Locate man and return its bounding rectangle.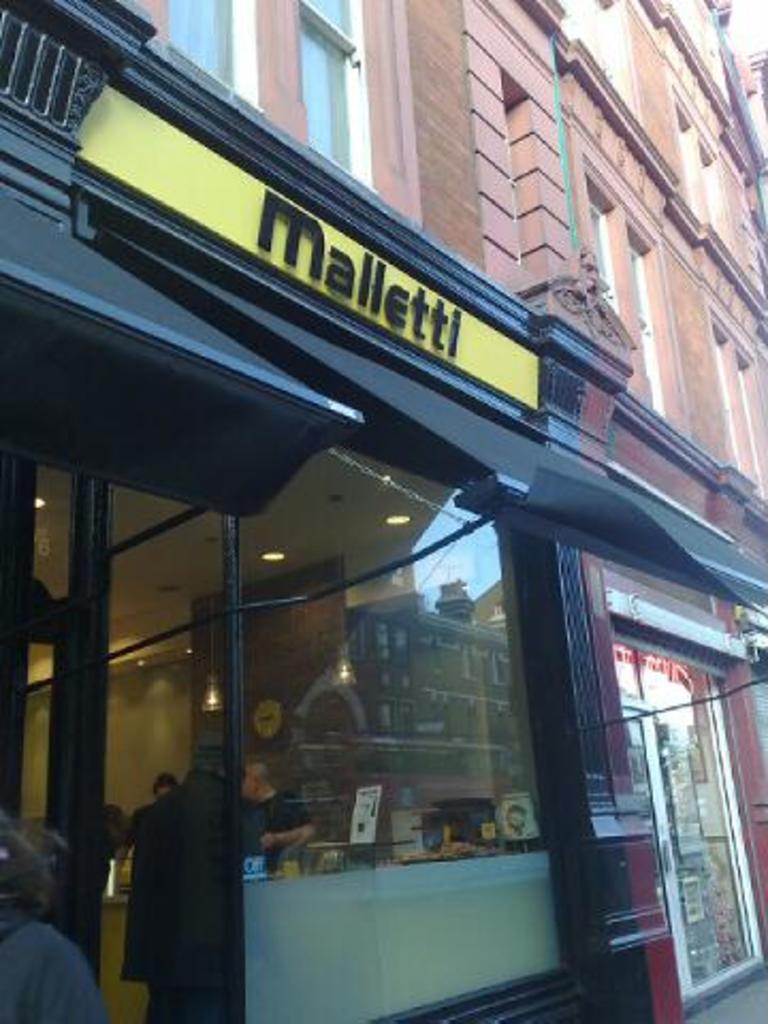
left=247, top=755, right=314, bottom=864.
